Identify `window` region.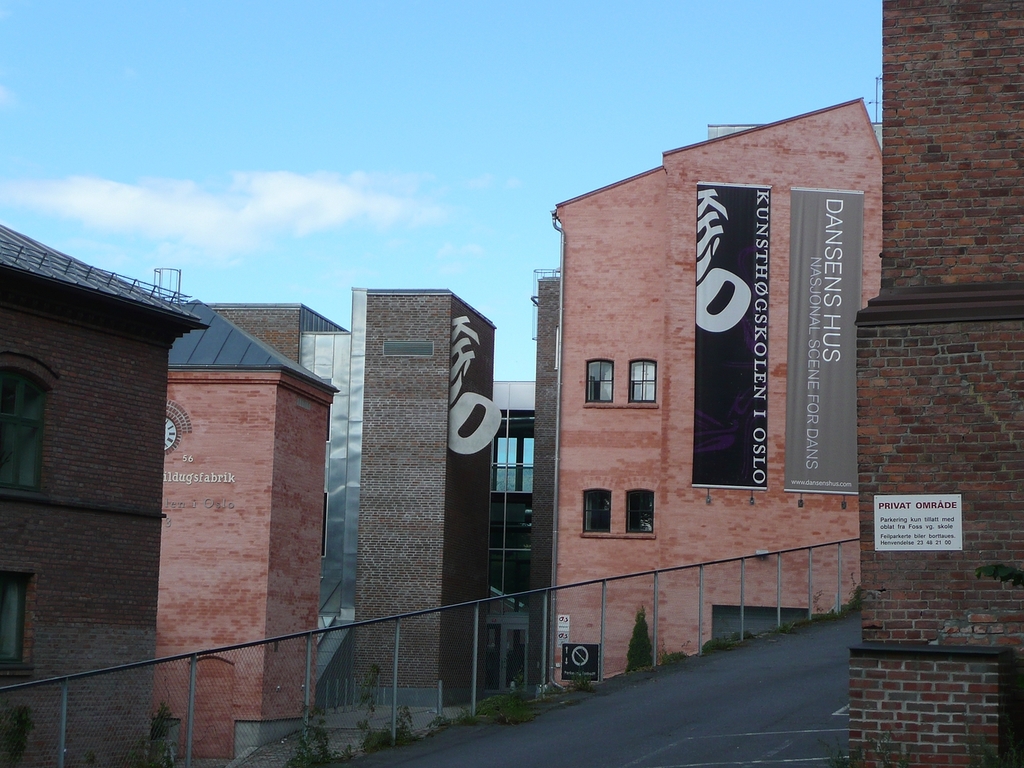
Region: [487, 431, 531, 494].
